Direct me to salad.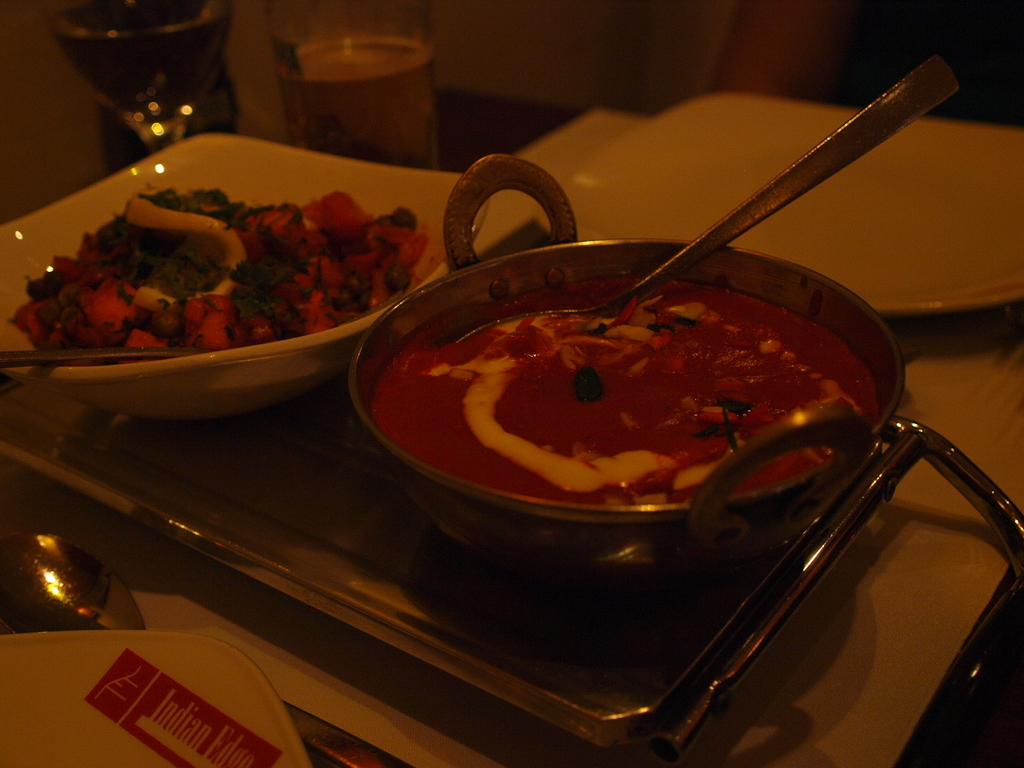
Direction: [12, 158, 477, 377].
